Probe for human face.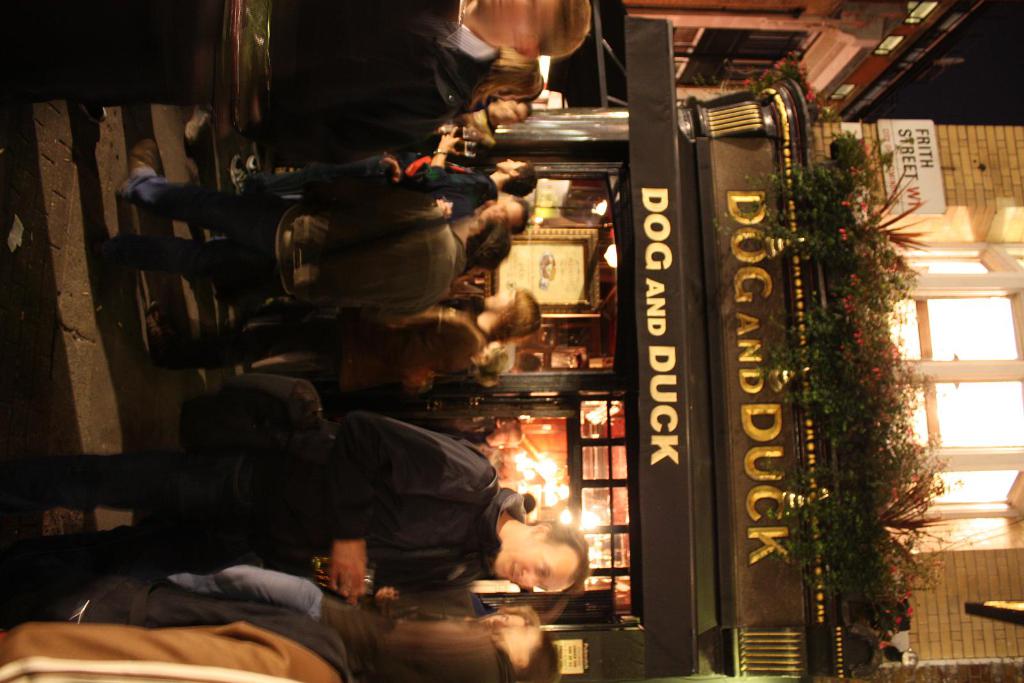
Probe result: rect(483, 290, 514, 316).
